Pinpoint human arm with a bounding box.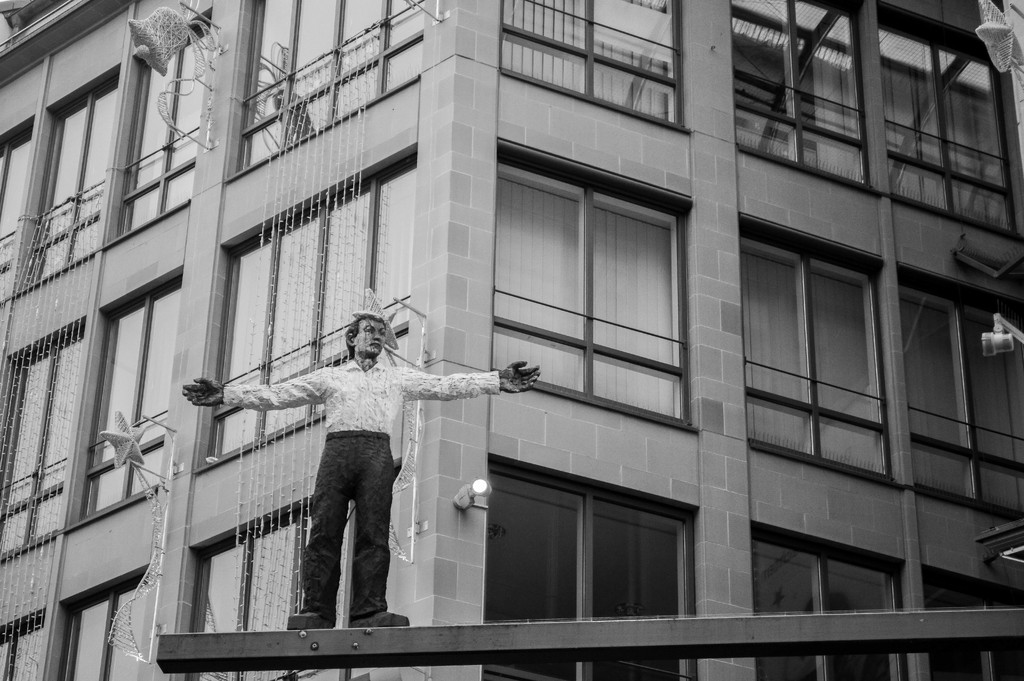
bbox(182, 366, 324, 403).
